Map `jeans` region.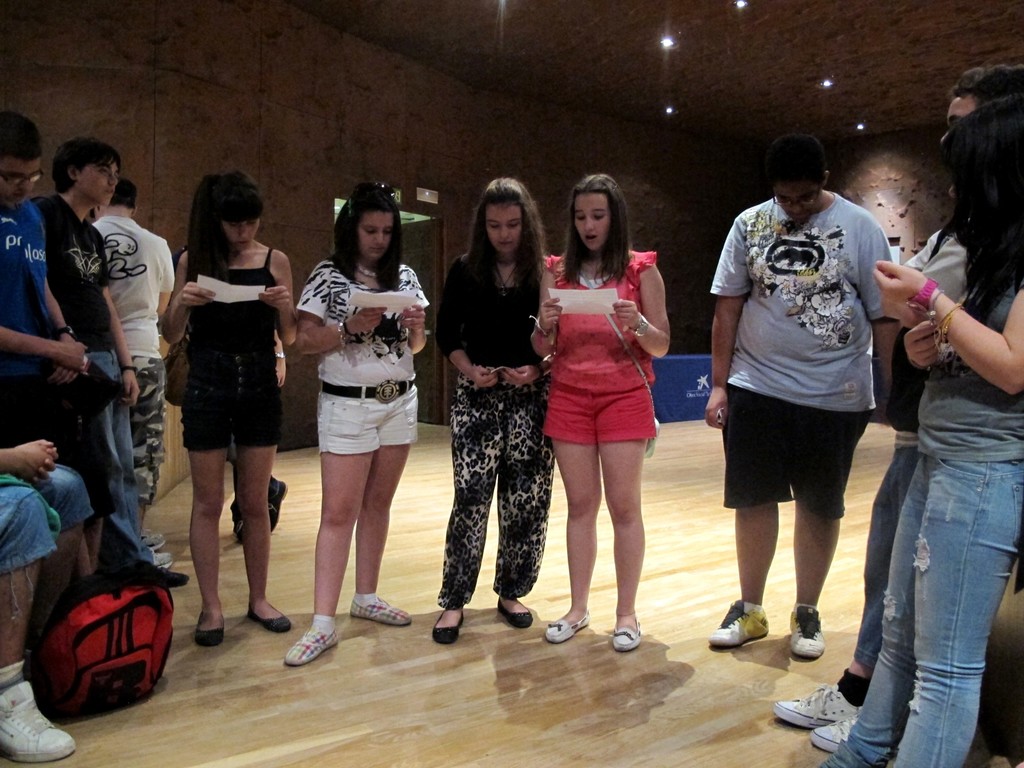
Mapped to detection(830, 405, 1019, 767).
